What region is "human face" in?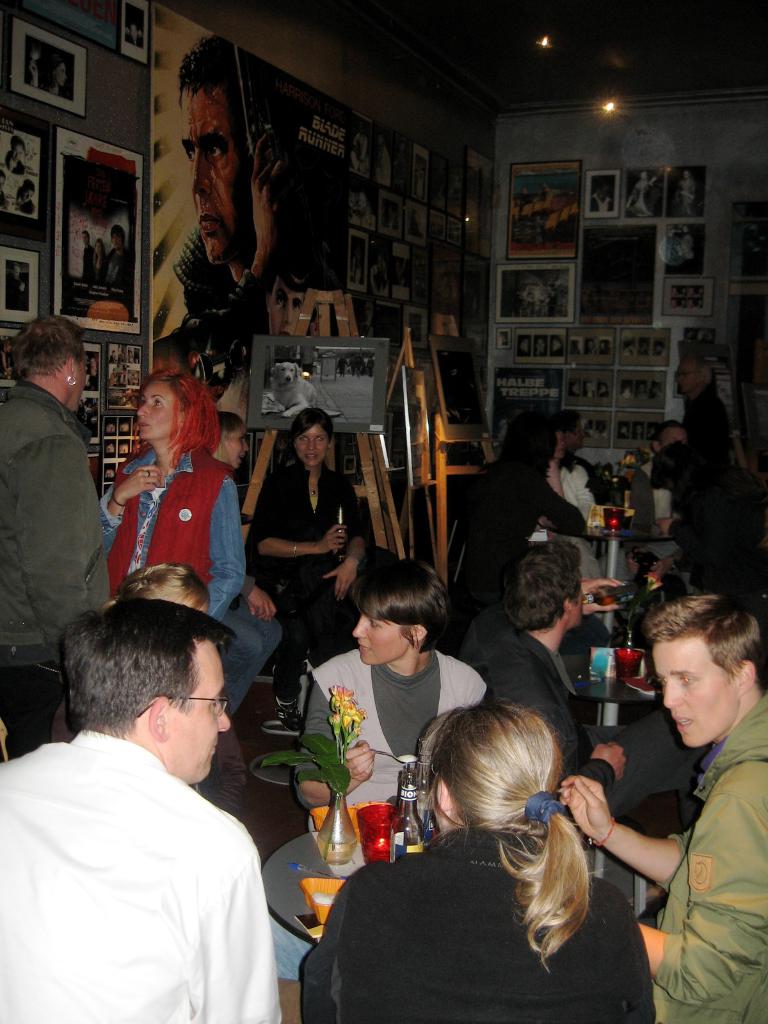
Rect(268, 274, 305, 335).
